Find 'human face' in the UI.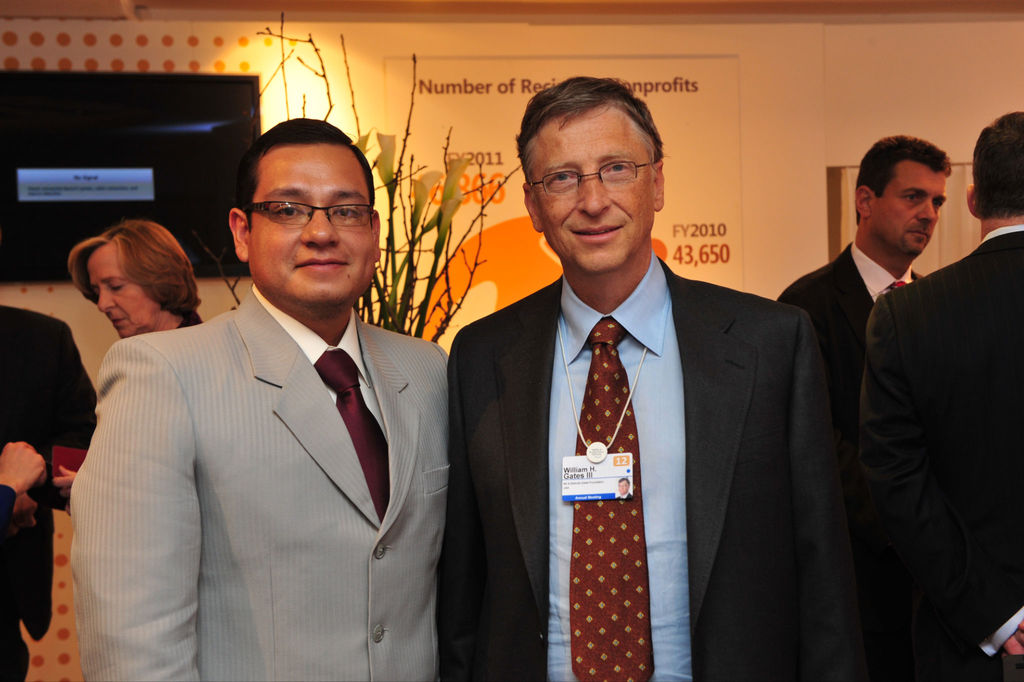
UI element at <bbox>869, 160, 953, 256</bbox>.
